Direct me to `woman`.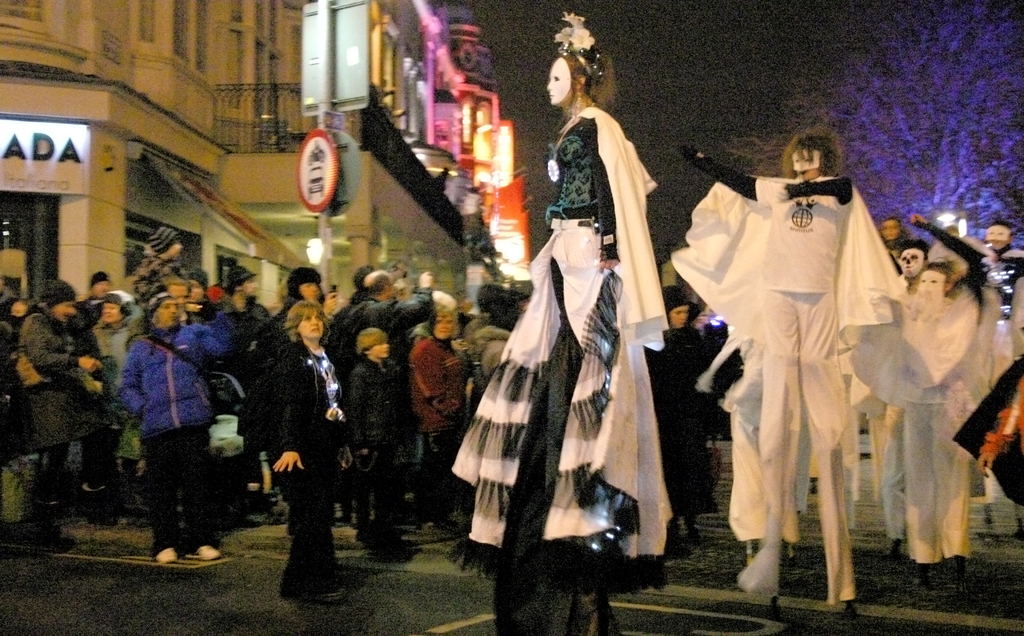
Direction: box=[79, 277, 138, 503].
